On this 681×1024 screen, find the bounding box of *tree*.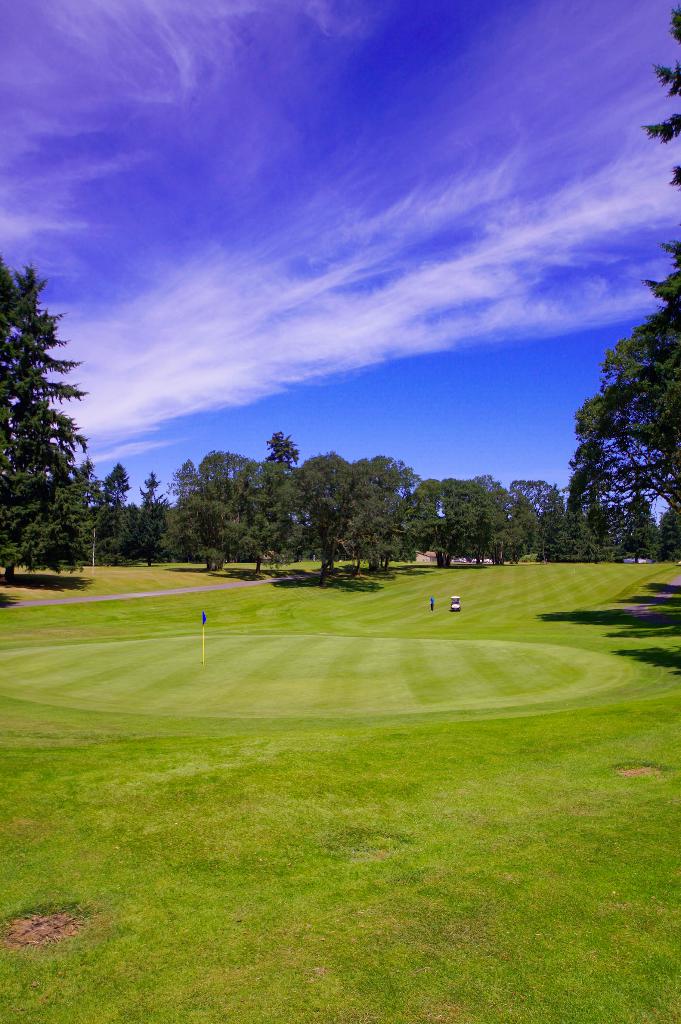
Bounding box: bbox=(637, 1, 680, 339).
